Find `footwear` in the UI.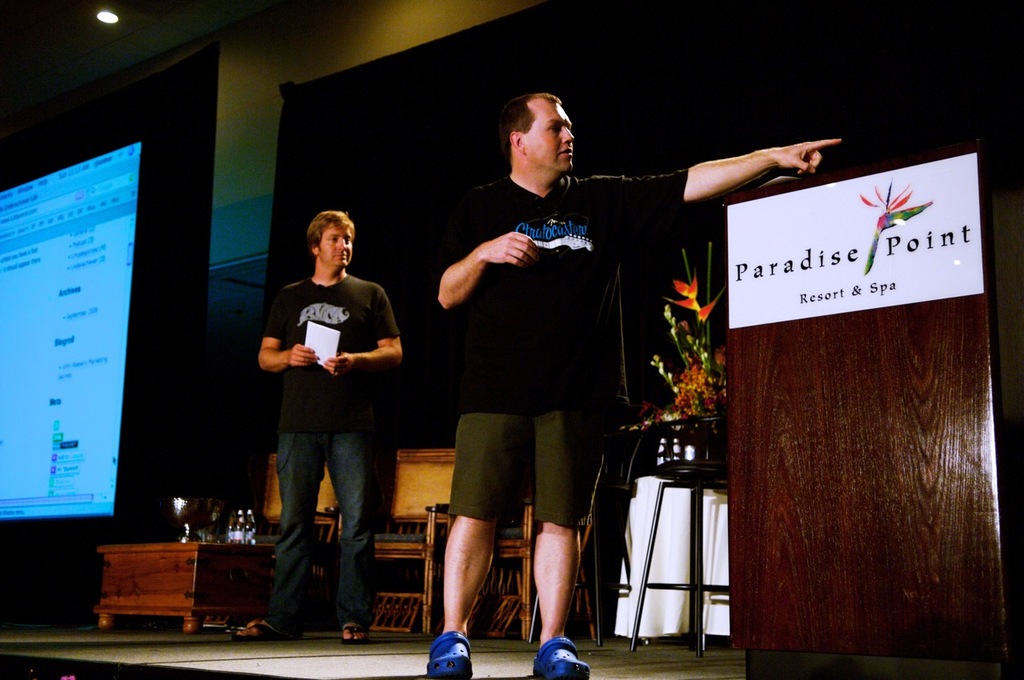
UI element at pyautogui.locateOnScreen(225, 618, 300, 642).
